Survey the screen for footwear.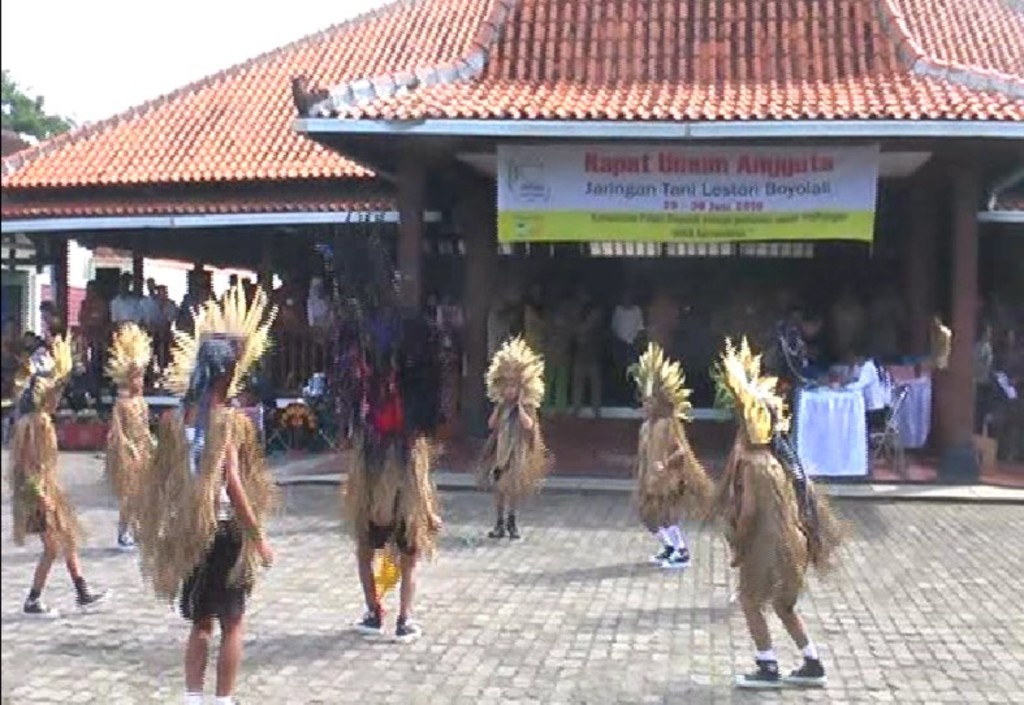
Survey found: 664/533/692/568.
